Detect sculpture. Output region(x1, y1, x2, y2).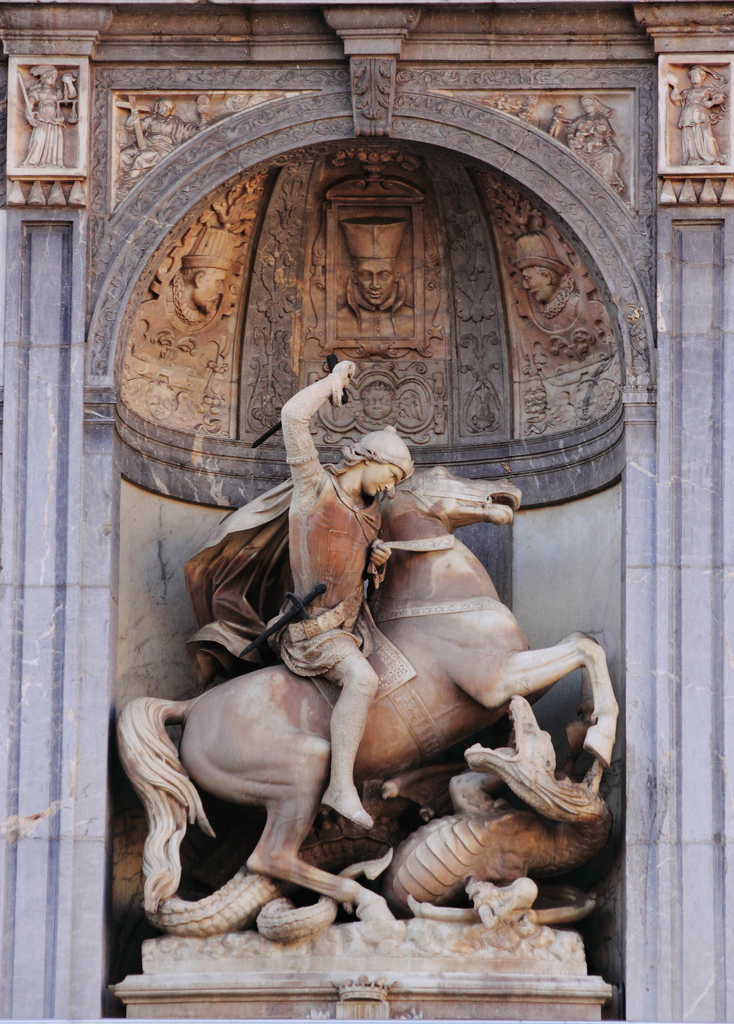
region(13, 58, 83, 161).
